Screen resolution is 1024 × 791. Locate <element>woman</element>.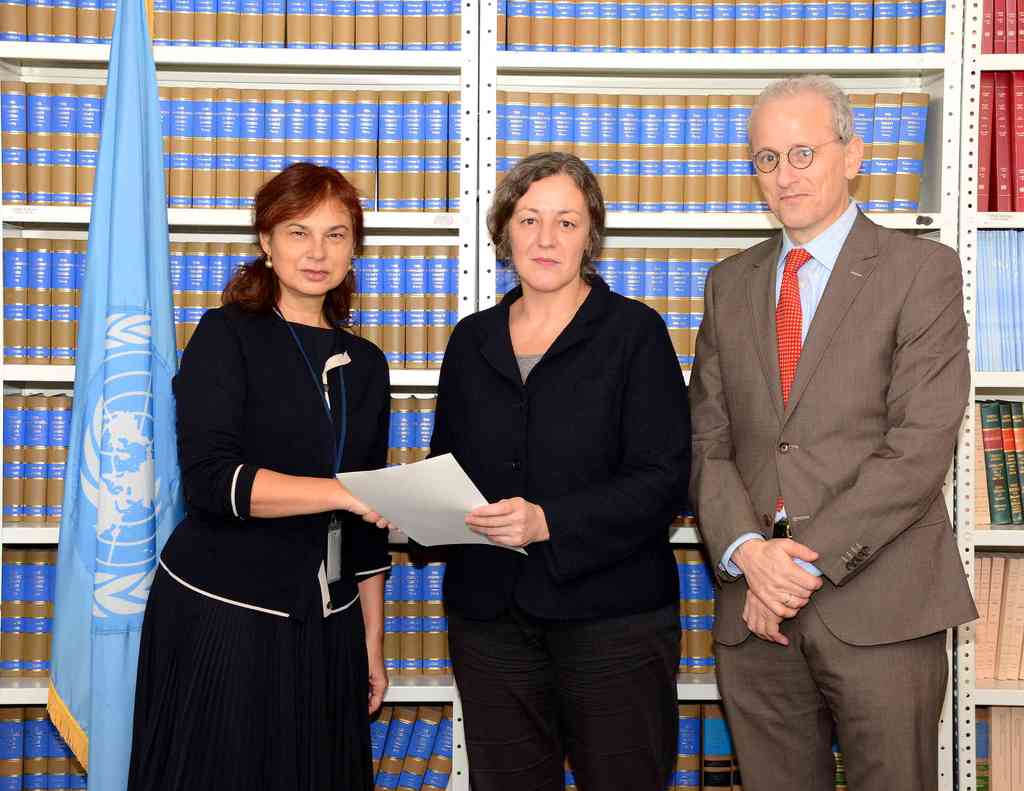
162:158:403:779.
